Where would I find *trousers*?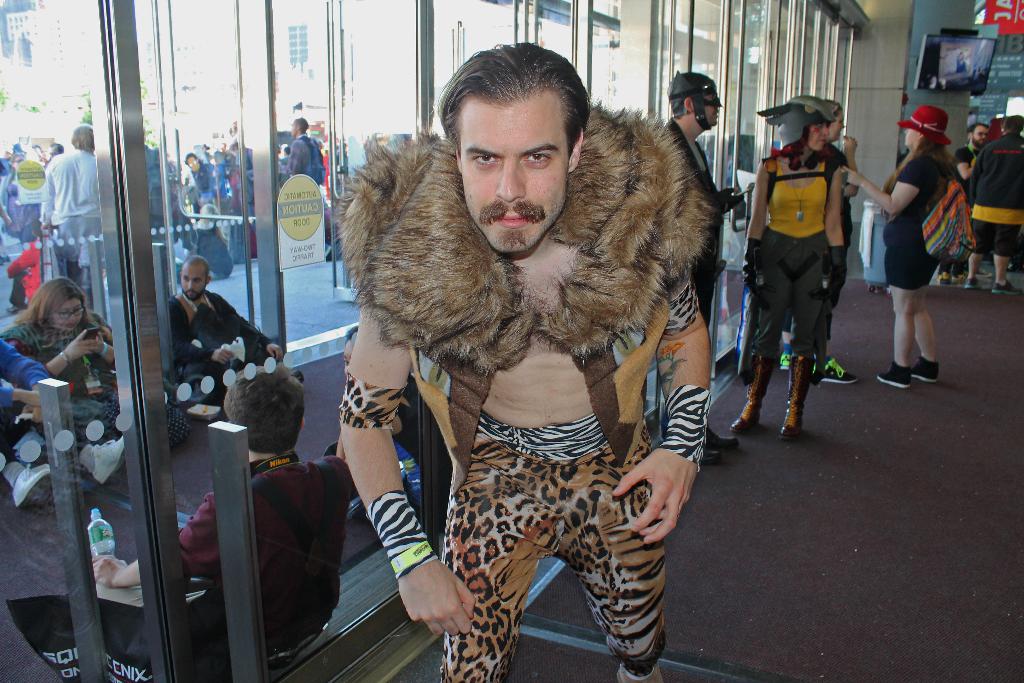
At BBox(51, 214, 92, 273).
